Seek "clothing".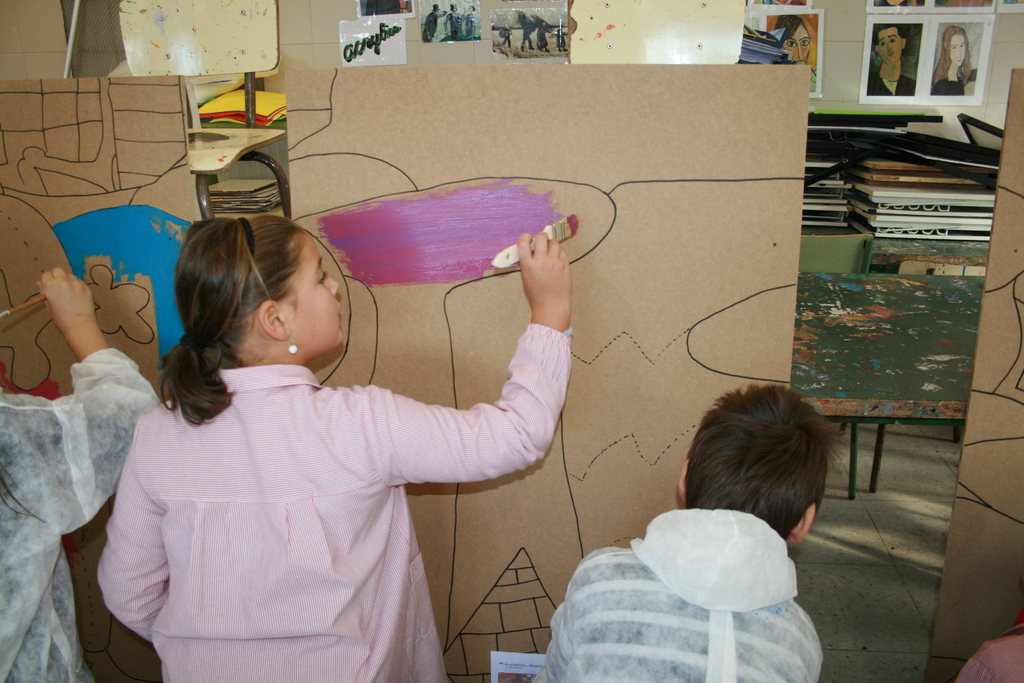
{"left": 97, "top": 324, "right": 573, "bottom": 682}.
